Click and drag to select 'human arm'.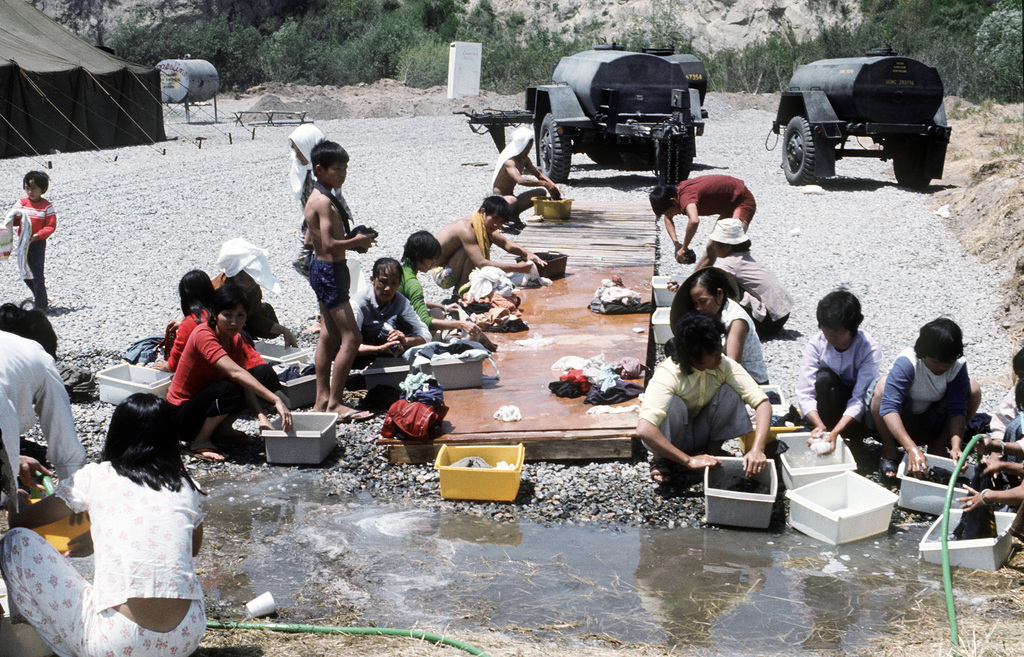
Selection: box=[152, 315, 195, 373].
